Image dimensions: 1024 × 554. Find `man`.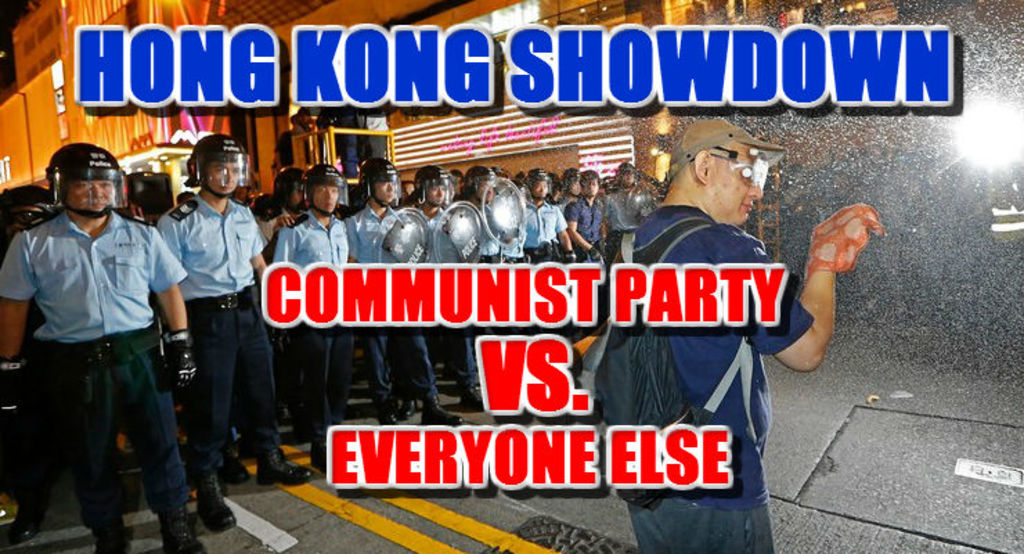
588, 114, 868, 553.
